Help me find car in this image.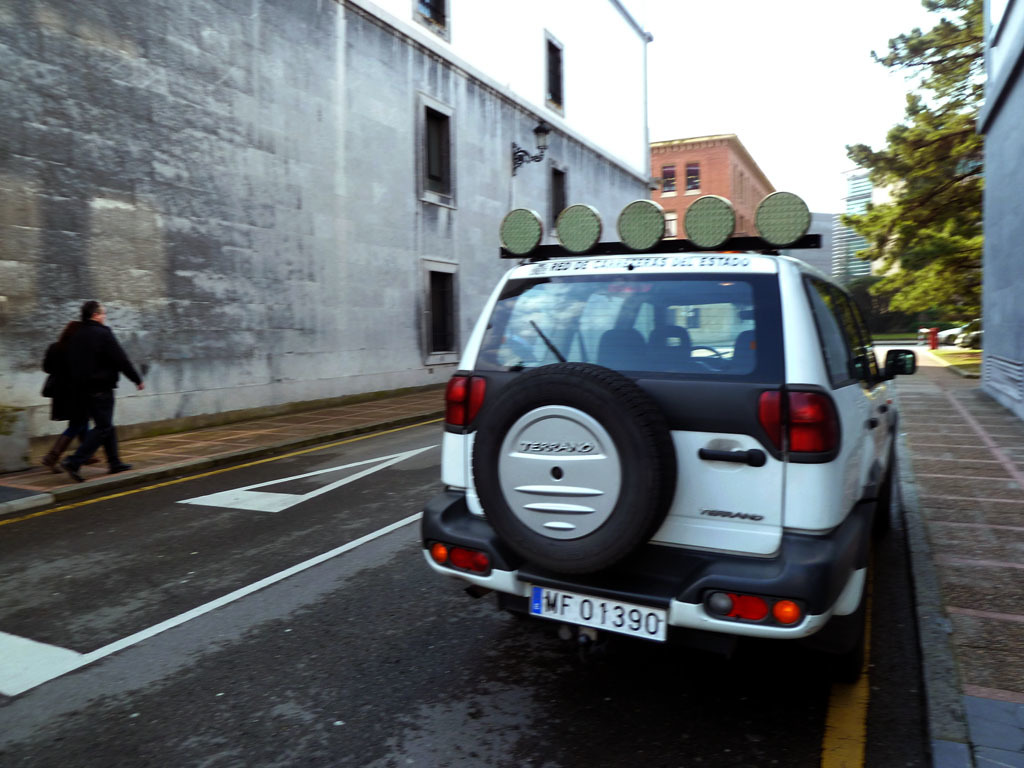
Found it: <box>944,319,989,357</box>.
